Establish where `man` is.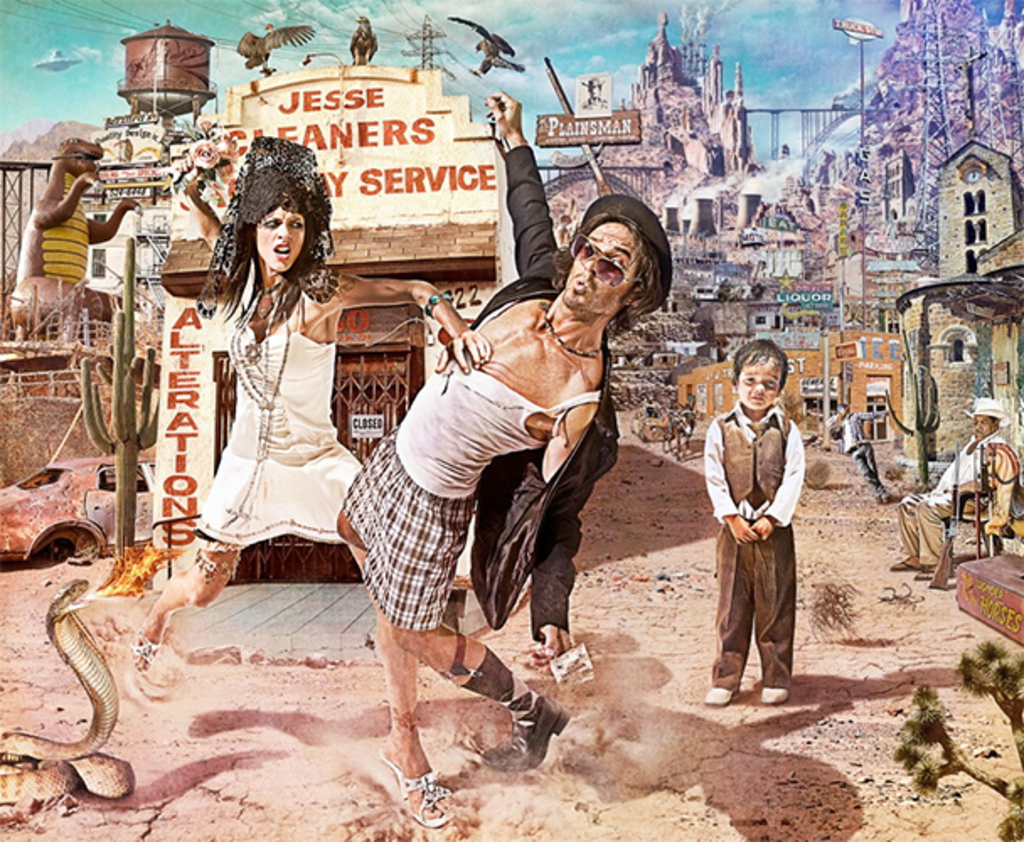
Established at [left=332, top=187, right=630, bottom=788].
